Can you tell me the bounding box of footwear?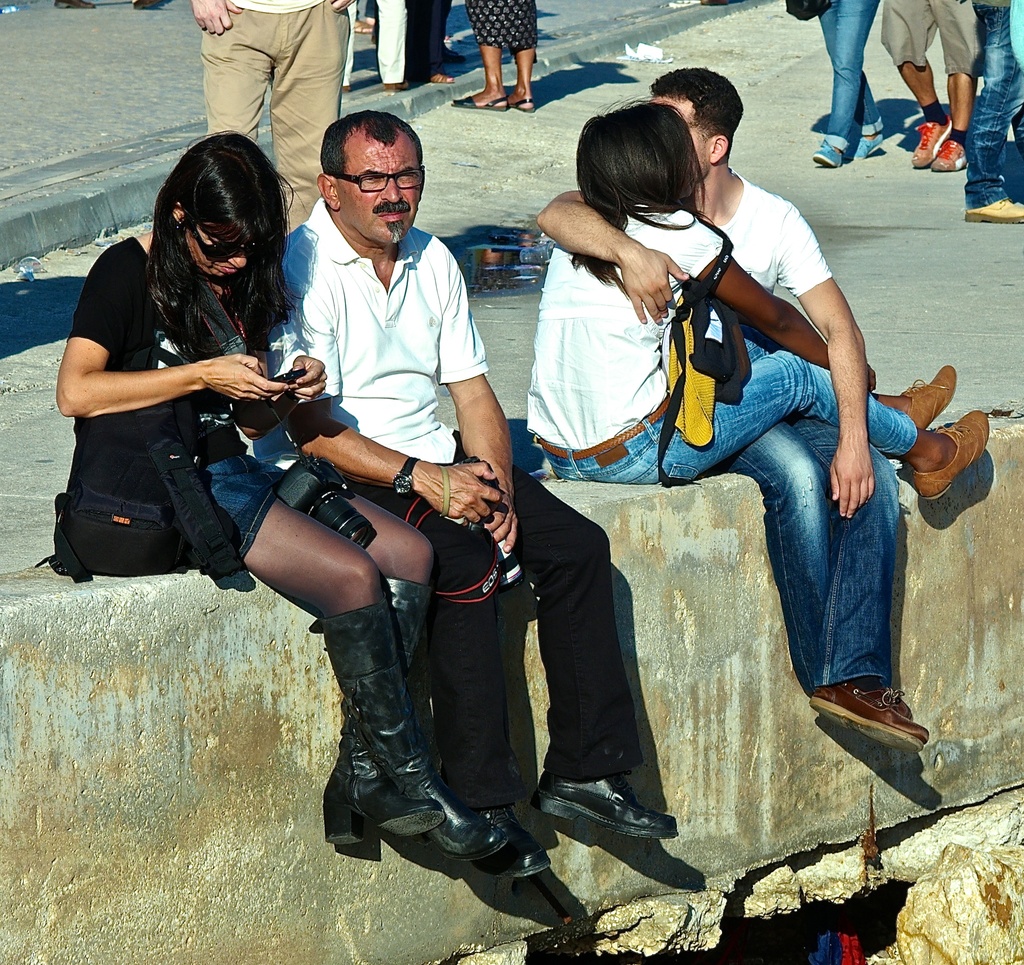
884,686,913,721.
